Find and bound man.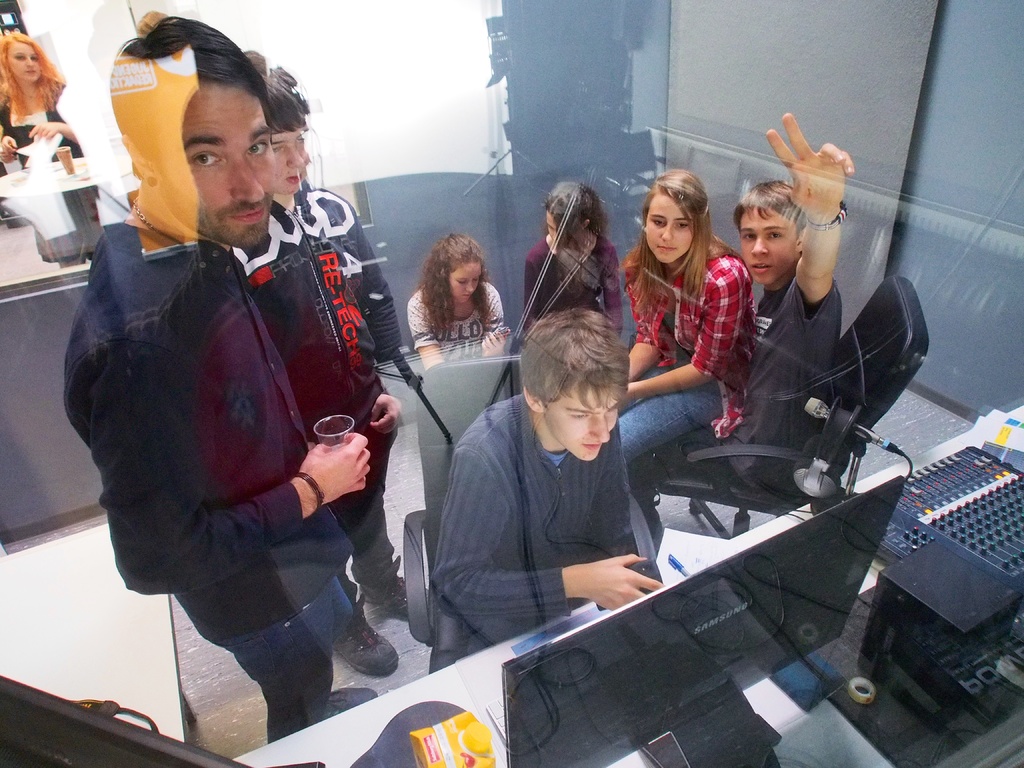
Bound: l=628, t=111, r=855, b=540.
